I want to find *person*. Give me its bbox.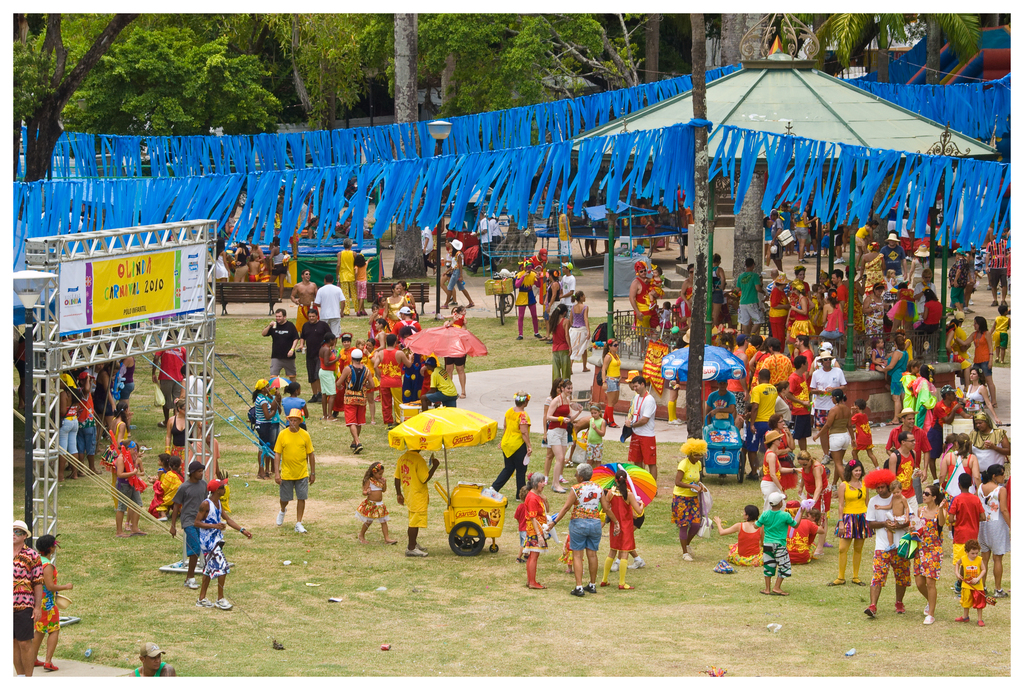
pyautogui.locateOnScreen(252, 378, 280, 479).
